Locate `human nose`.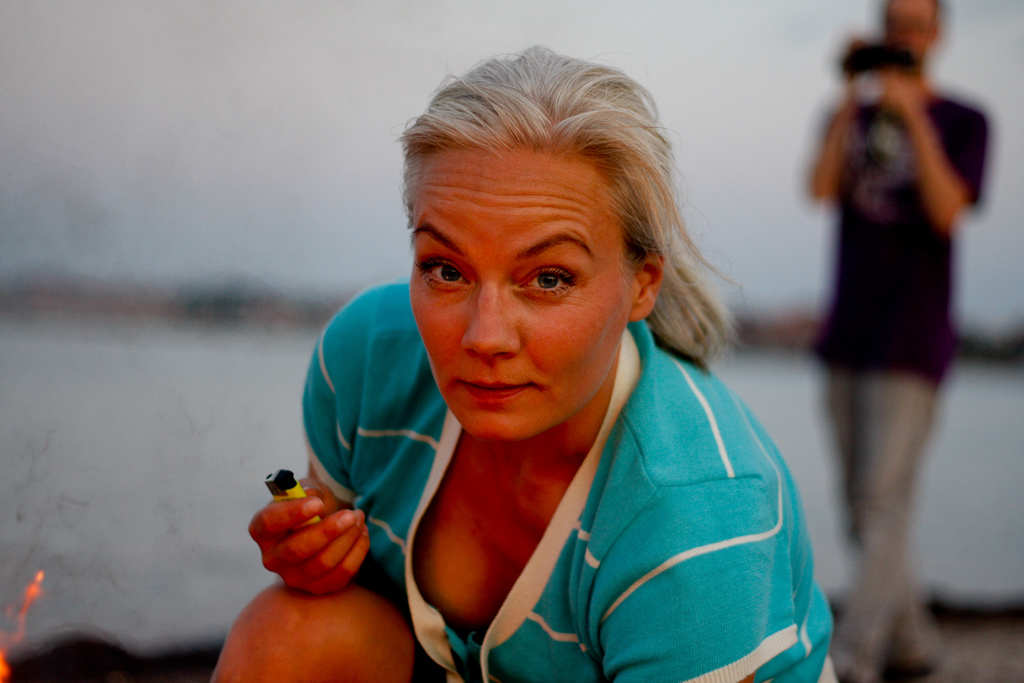
Bounding box: bbox=[458, 280, 522, 358].
